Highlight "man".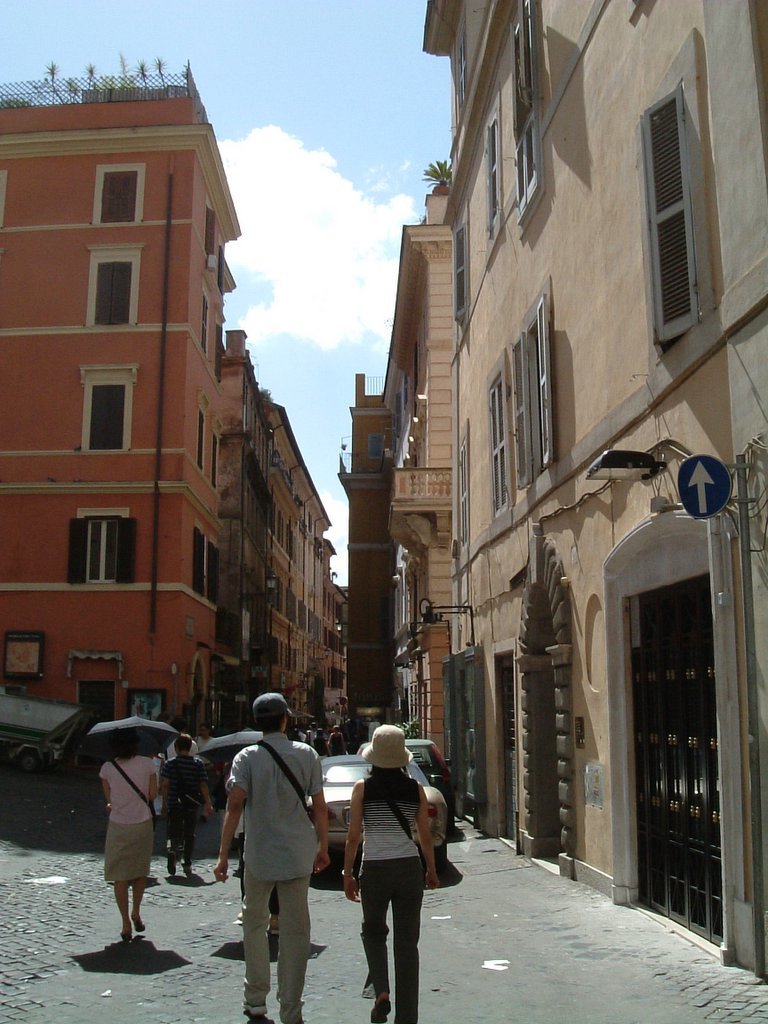
Highlighted region: pyautogui.locateOnScreen(159, 734, 215, 876).
